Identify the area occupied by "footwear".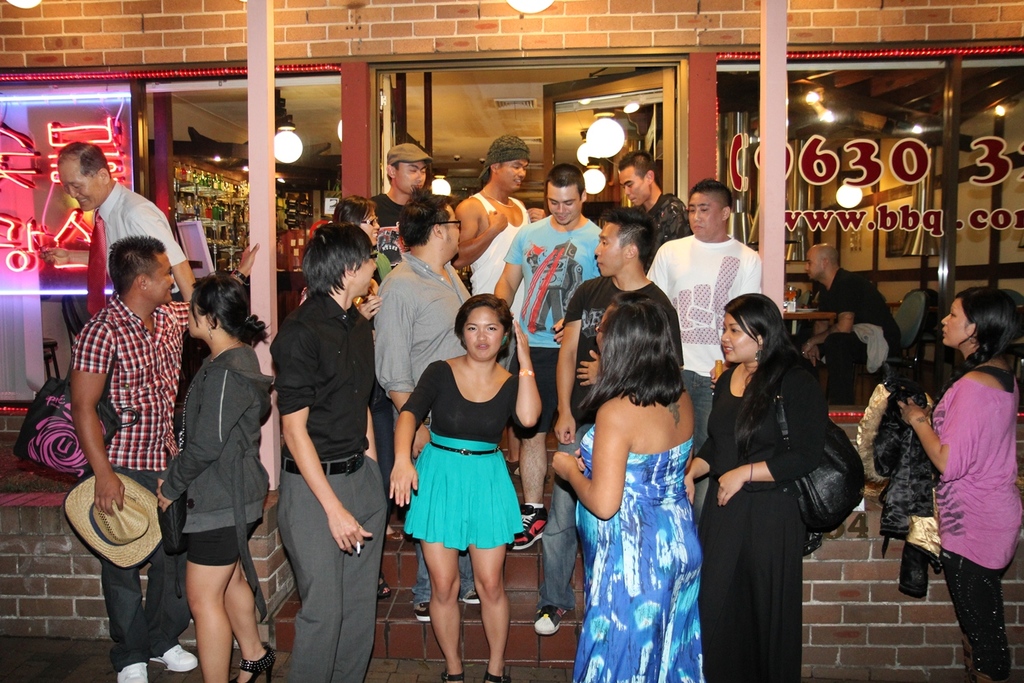
Area: left=239, top=637, right=276, bottom=682.
